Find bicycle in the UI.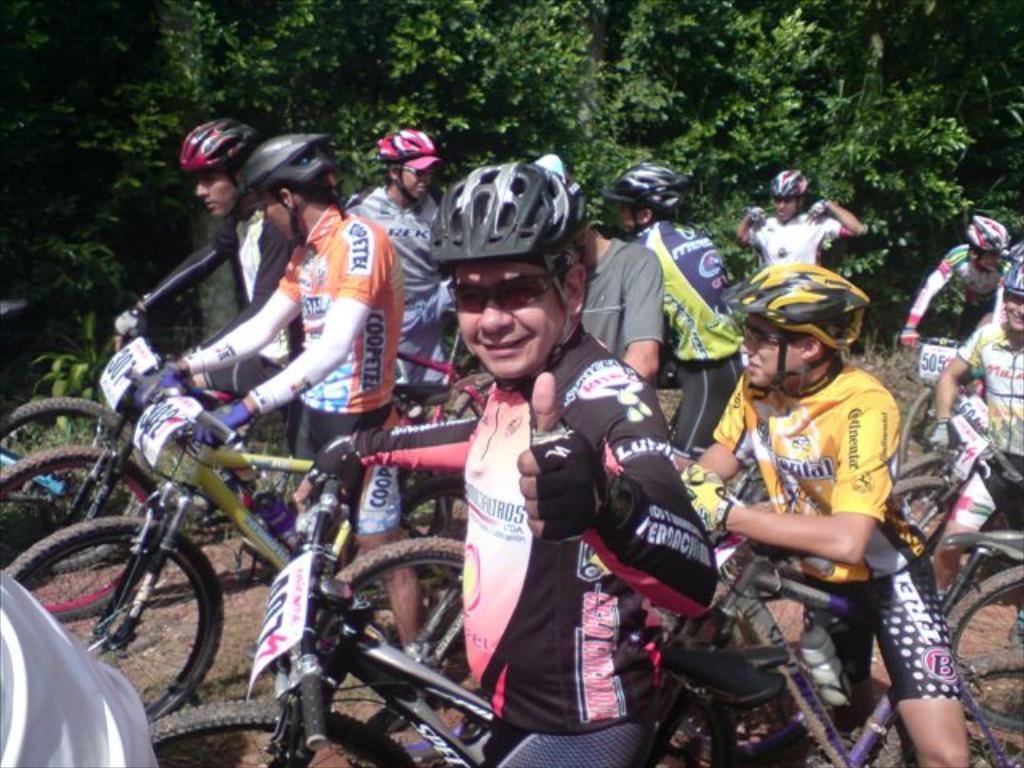
UI element at <bbox>141, 456, 792, 766</bbox>.
